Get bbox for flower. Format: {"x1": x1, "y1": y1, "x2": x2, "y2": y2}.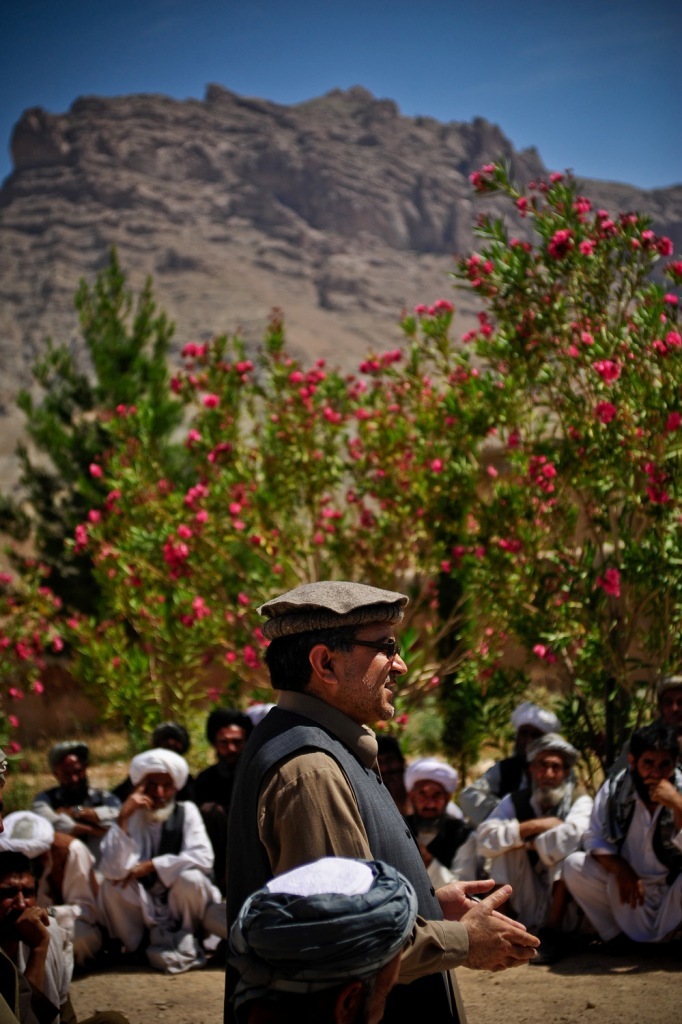
{"x1": 2, "y1": 737, "x2": 21, "y2": 760}.
